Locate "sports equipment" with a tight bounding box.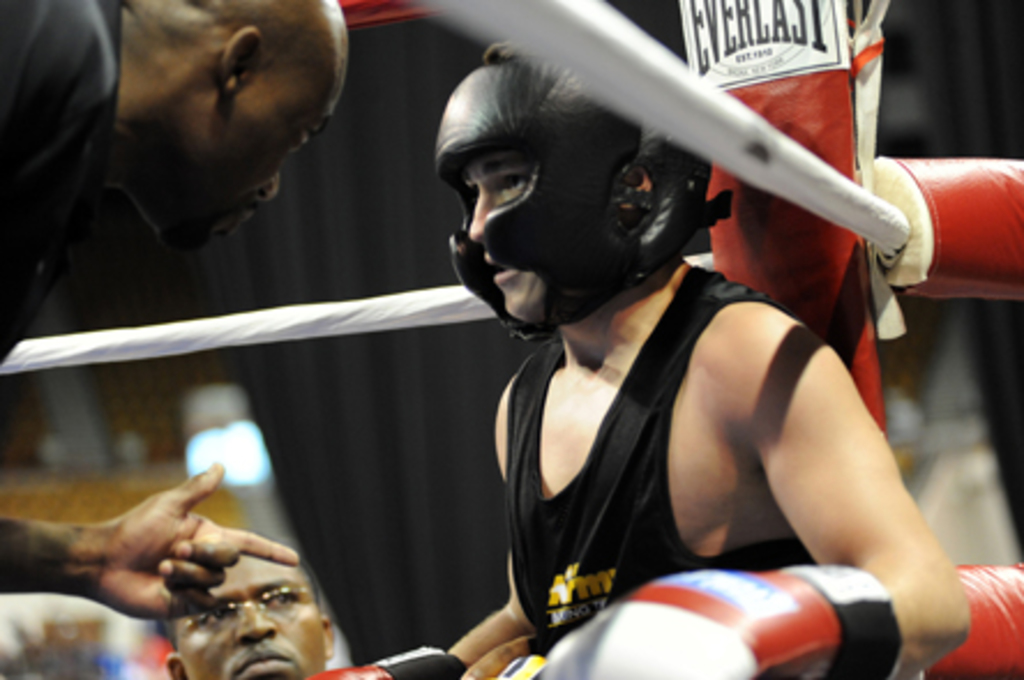
crop(544, 562, 904, 678).
